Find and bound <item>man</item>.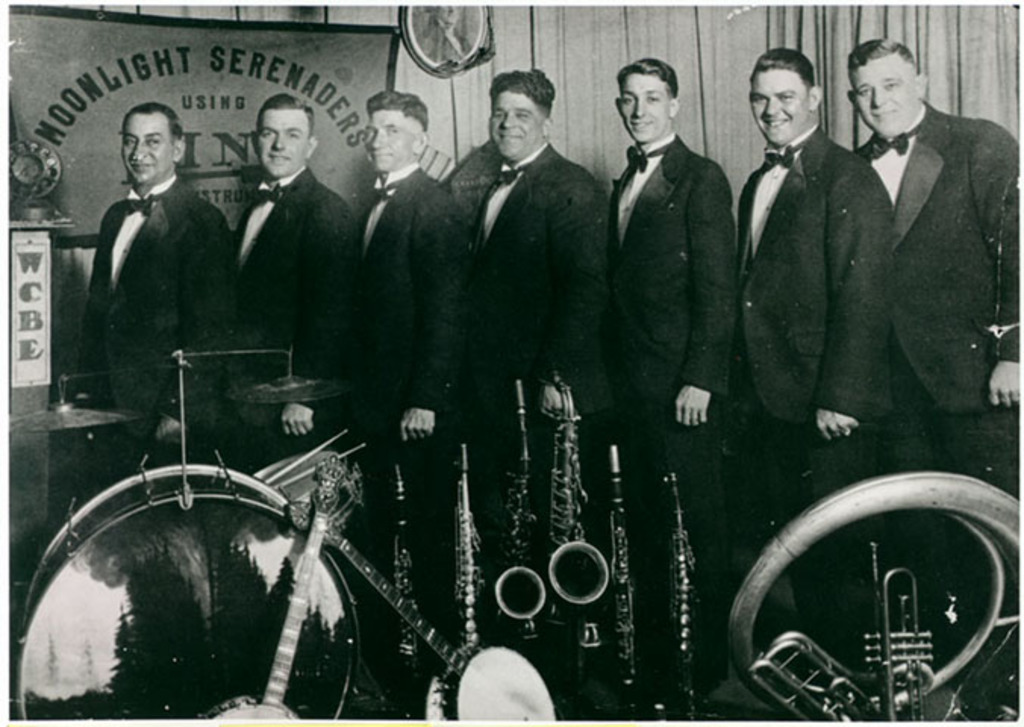
Bound: rect(730, 44, 888, 725).
